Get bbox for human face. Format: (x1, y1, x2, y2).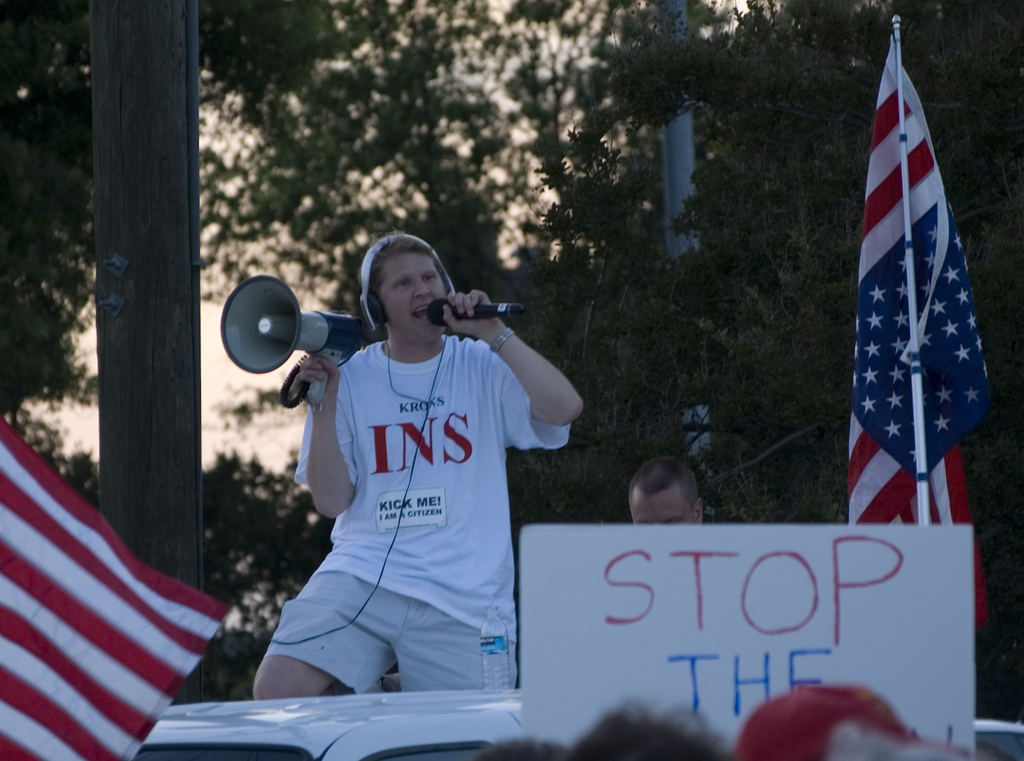
(380, 252, 444, 343).
